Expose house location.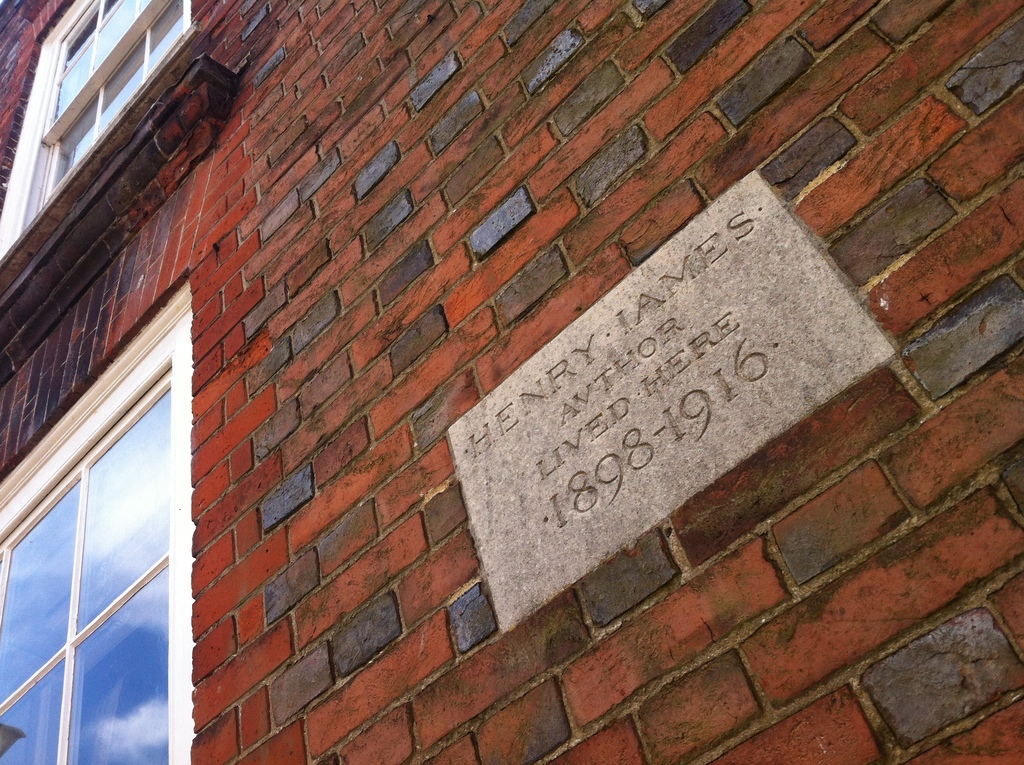
Exposed at 0,0,1023,764.
